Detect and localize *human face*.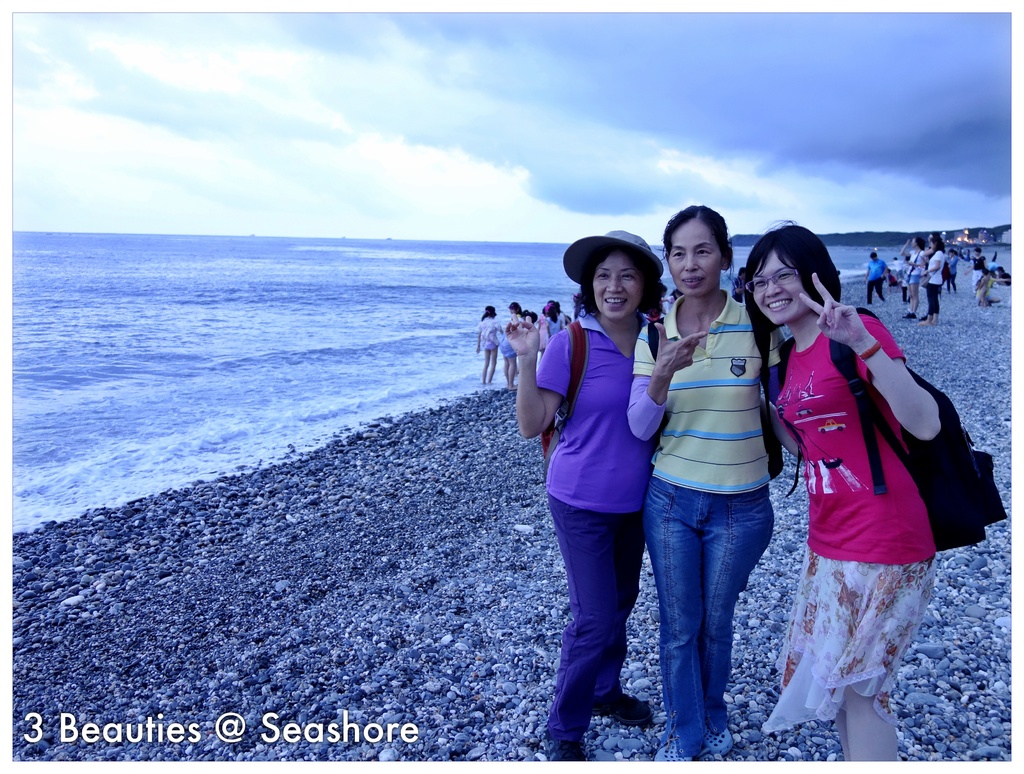
Localized at bbox=(927, 231, 934, 241).
